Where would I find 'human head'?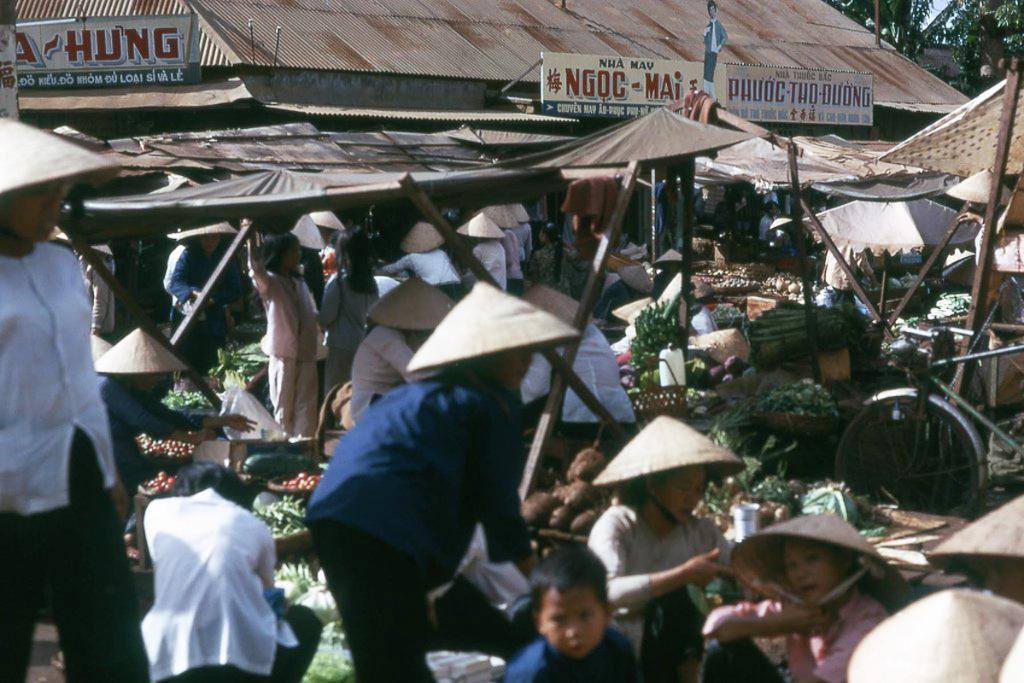
At rect(525, 564, 623, 660).
